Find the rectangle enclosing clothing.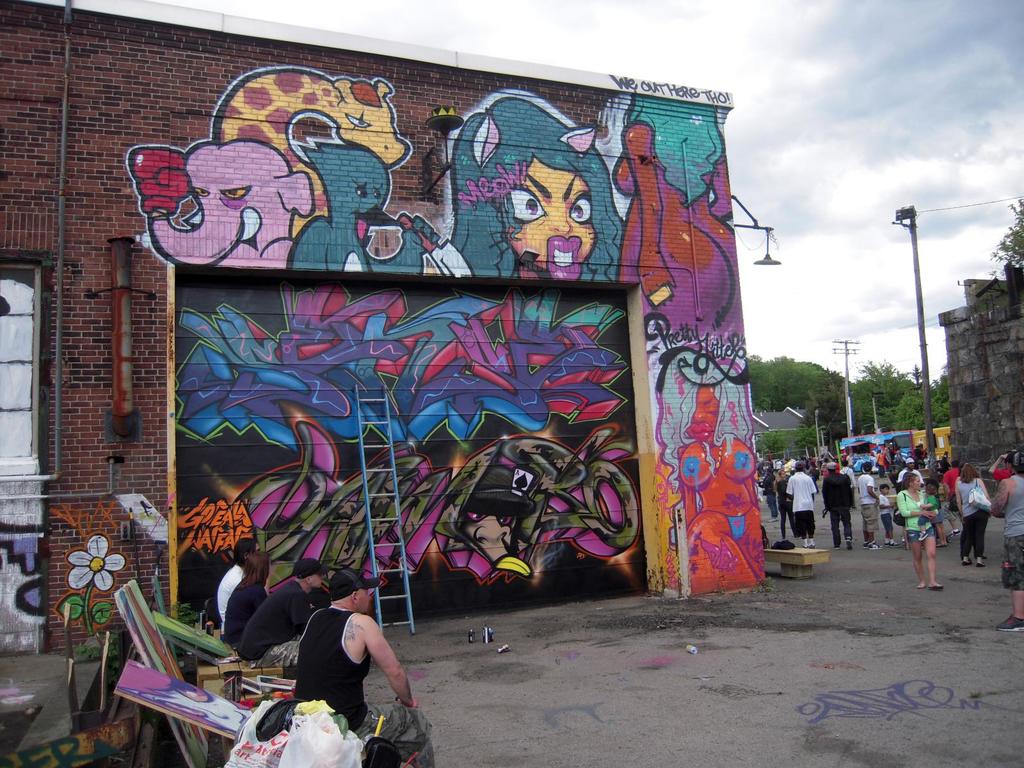
788:470:819:508.
